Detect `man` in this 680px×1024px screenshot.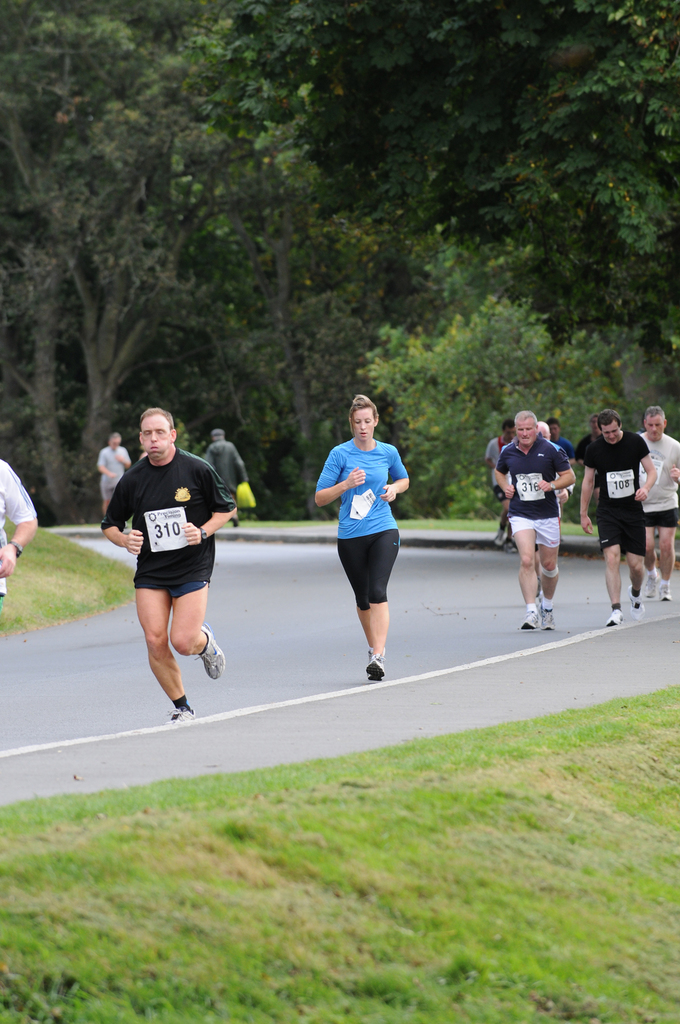
Detection: {"left": 488, "top": 422, "right": 514, "bottom": 551}.
